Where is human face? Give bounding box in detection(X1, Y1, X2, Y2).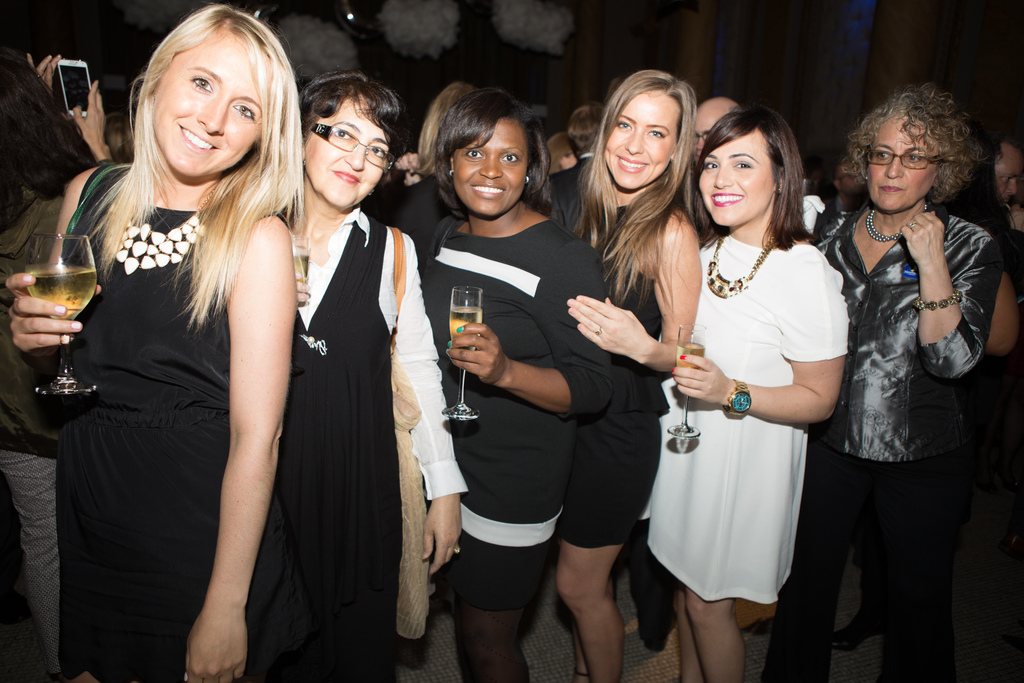
detection(868, 115, 935, 212).
